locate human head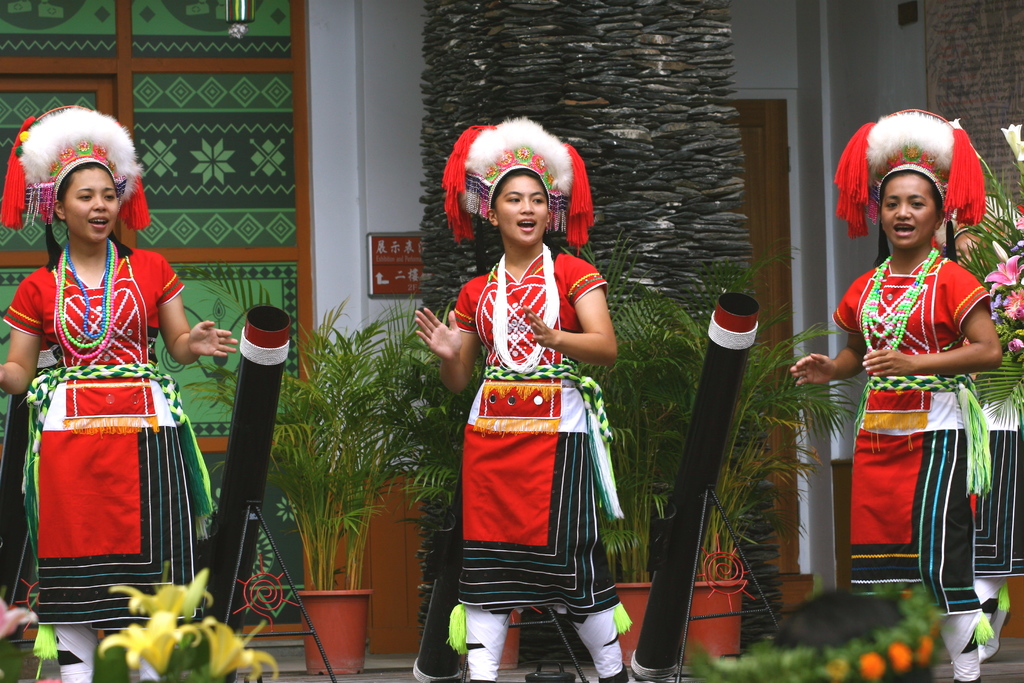
x1=488 y1=160 x2=552 y2=249
